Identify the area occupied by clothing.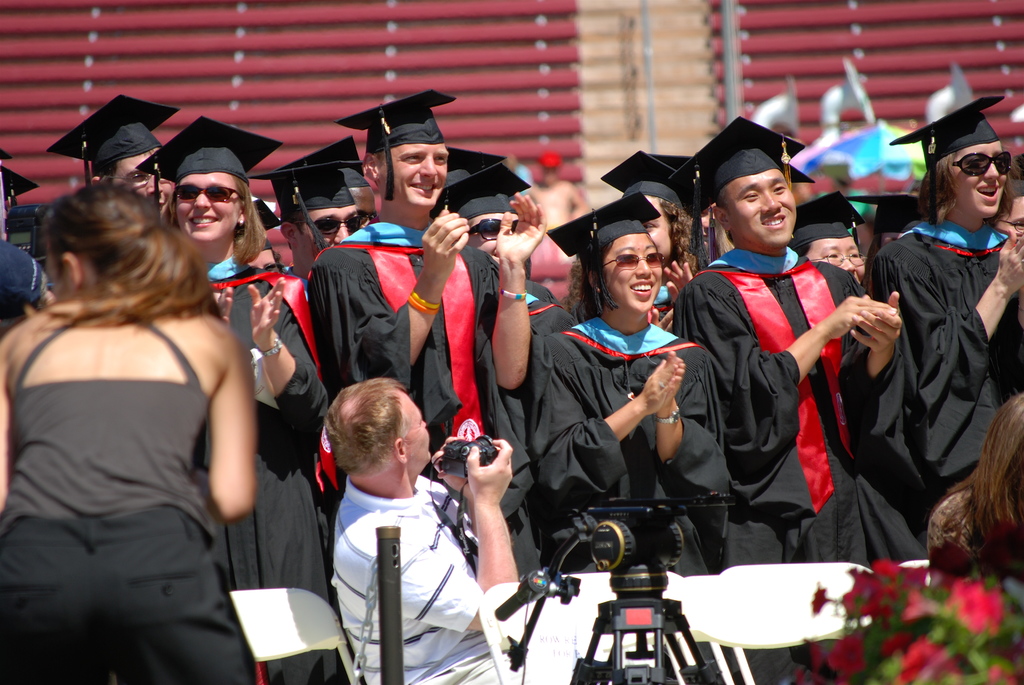
Area: 666/243/924/556.
